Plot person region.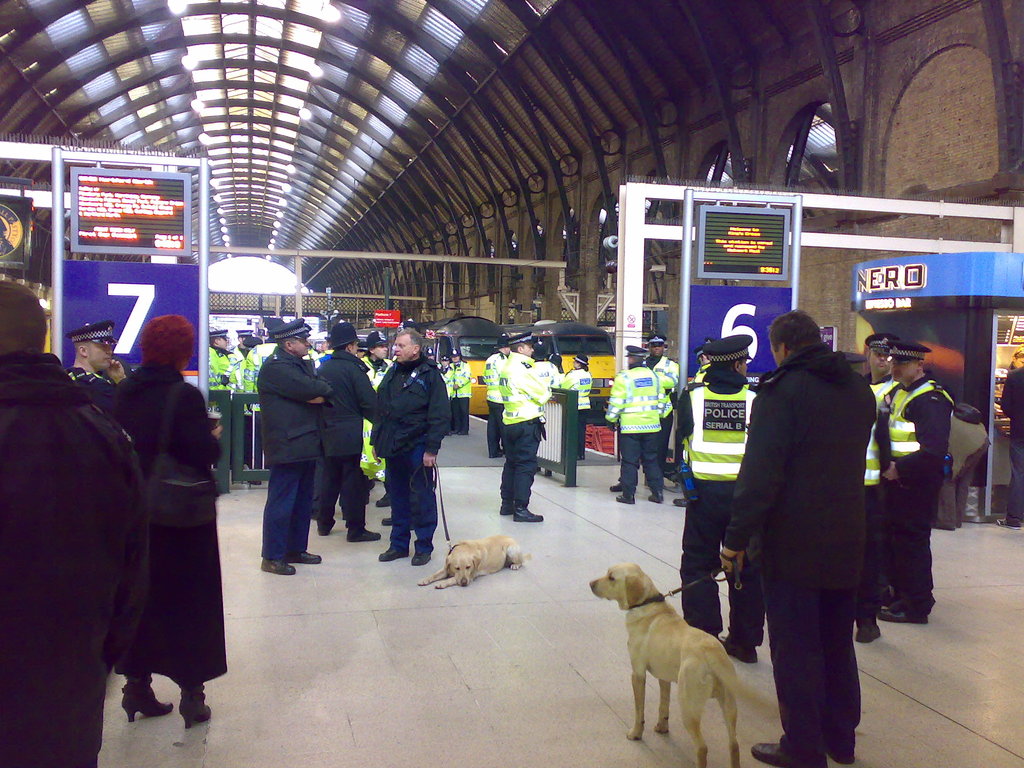
Plotted at (left=451, top=349, right=474, bottom=437).
